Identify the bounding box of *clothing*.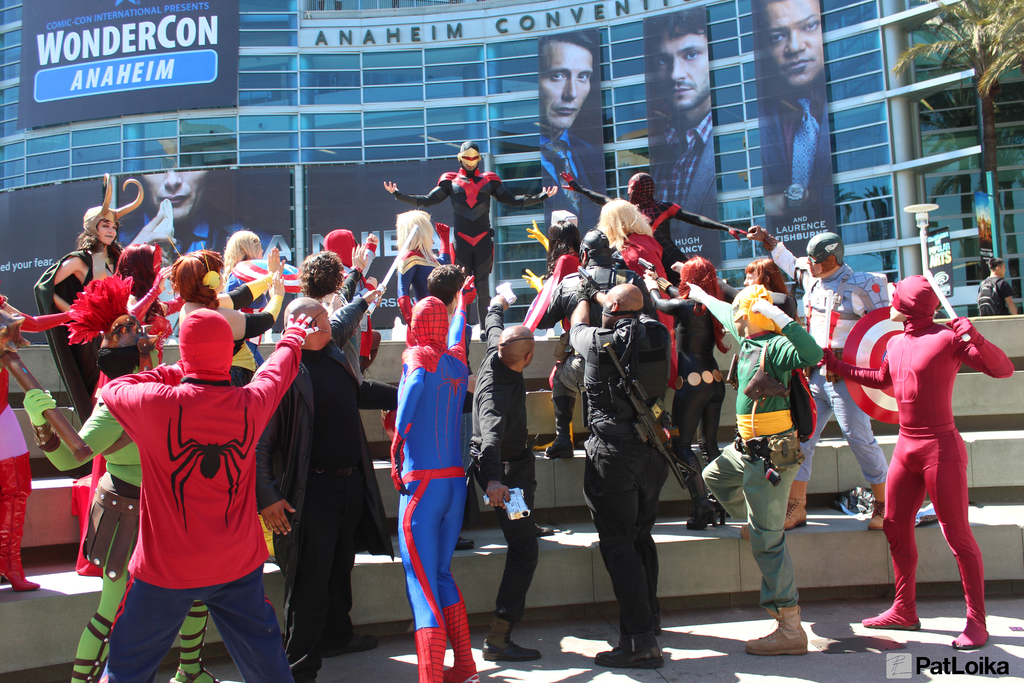
locate(653, 286, 728, 509).
